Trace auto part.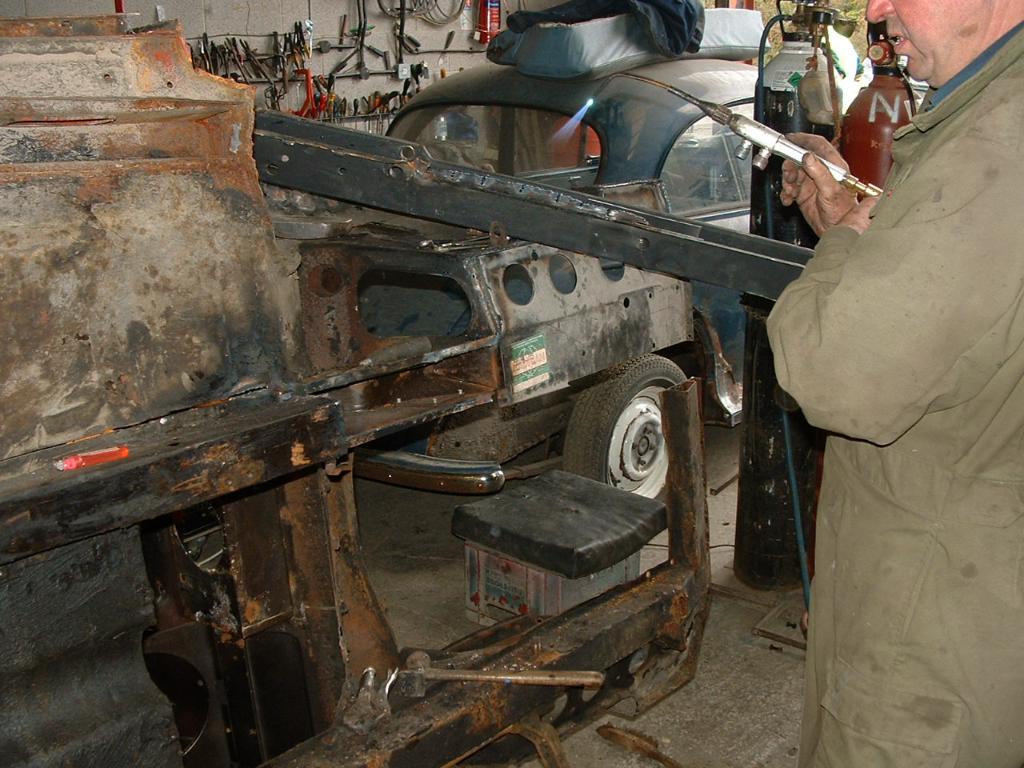
Traced to l=350, t=448, r=506, b=498.
